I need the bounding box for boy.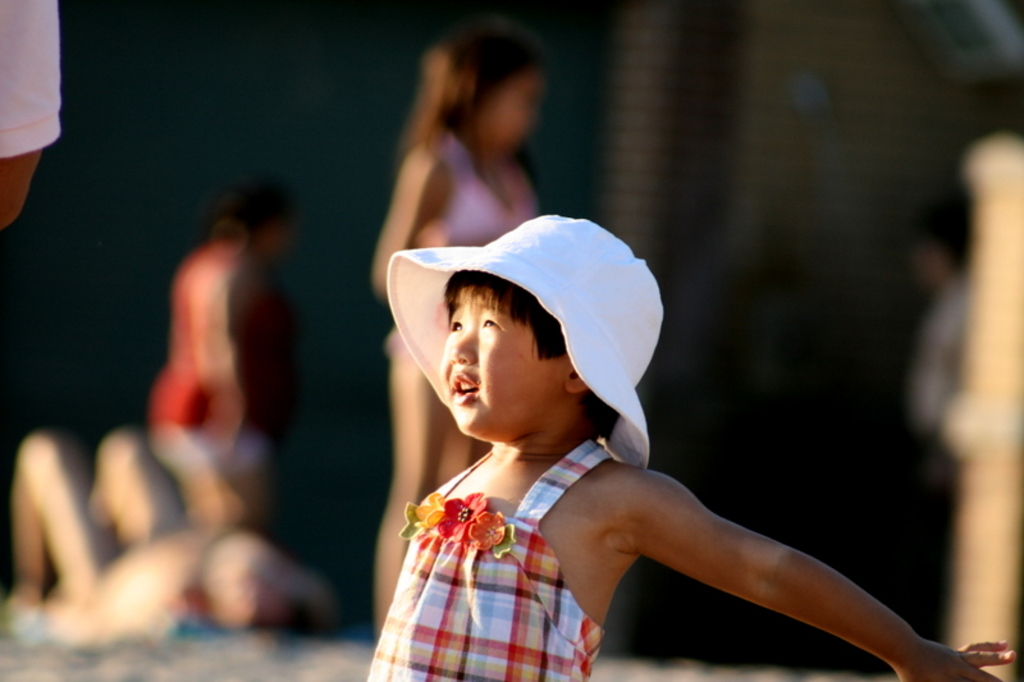
Here it is: 365/210/1016/681.
